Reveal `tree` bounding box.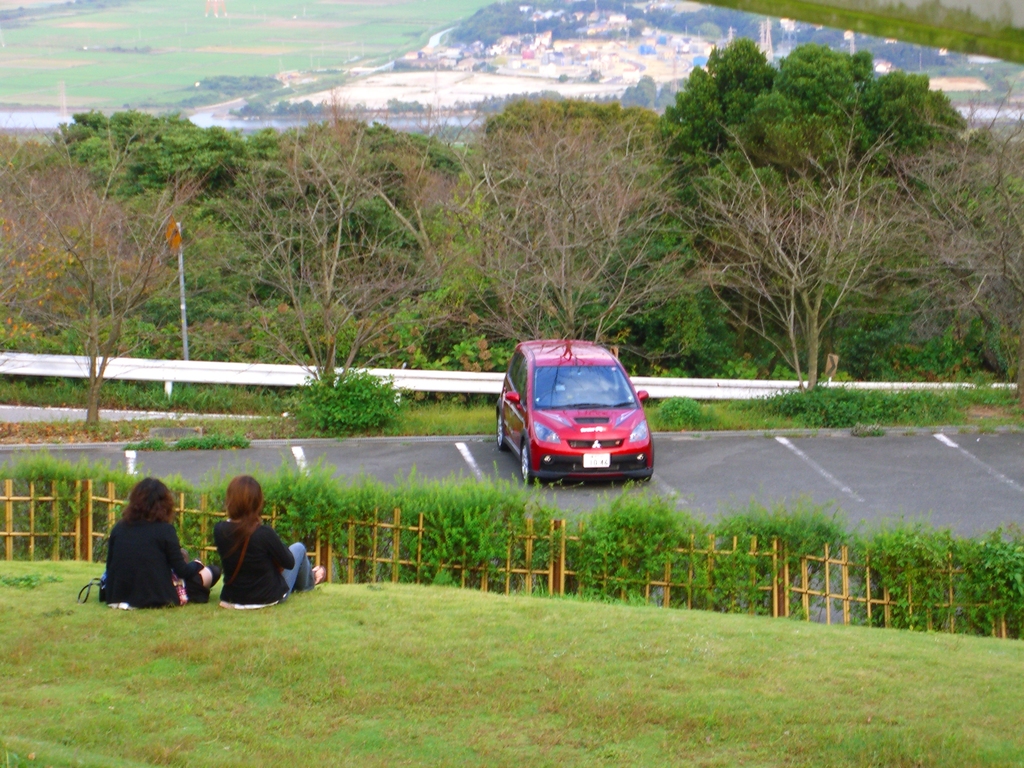
Revealed: locate(0, 141, 219, 430).
